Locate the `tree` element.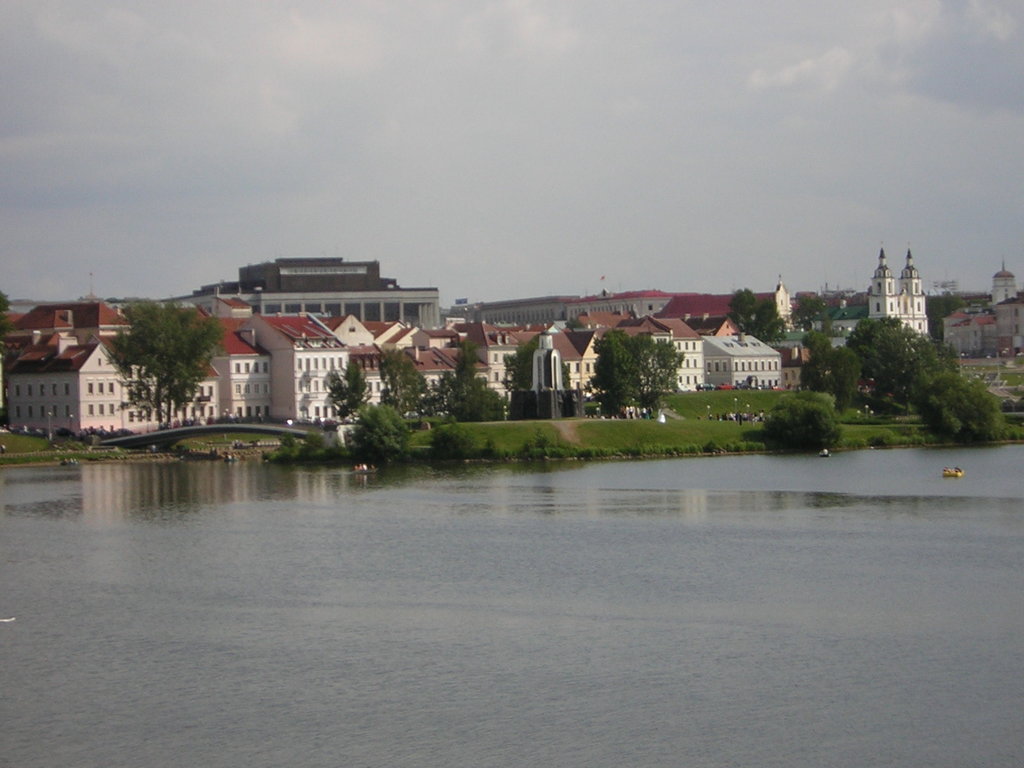
Element bbox: [x1=102, y1=291, x2=234, y2=428].
